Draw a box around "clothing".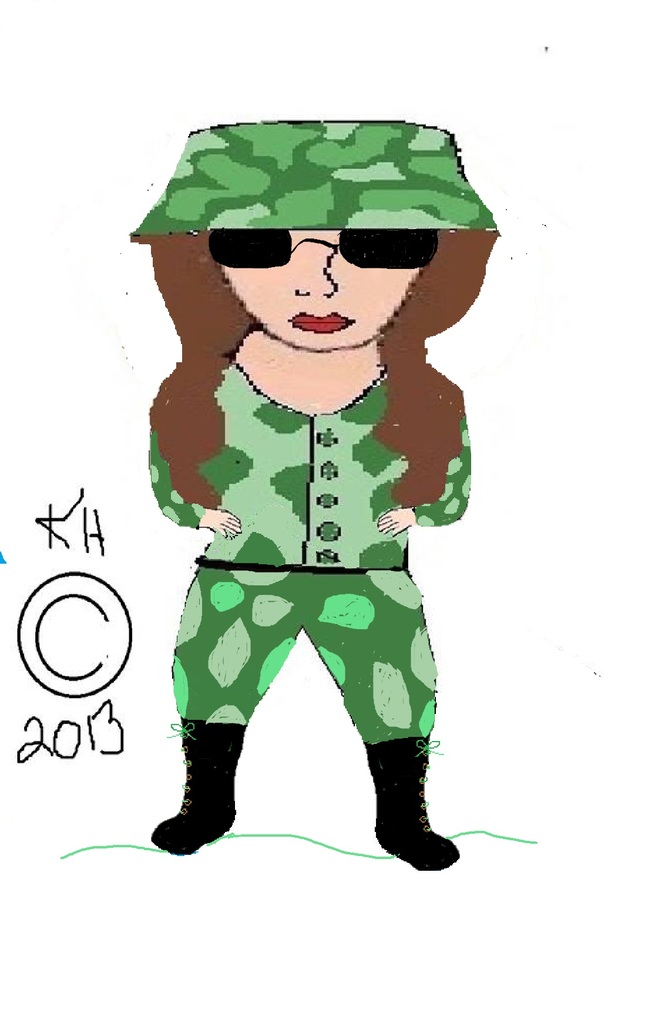
<bbox>126, 125, 495, 747</bbox>.
